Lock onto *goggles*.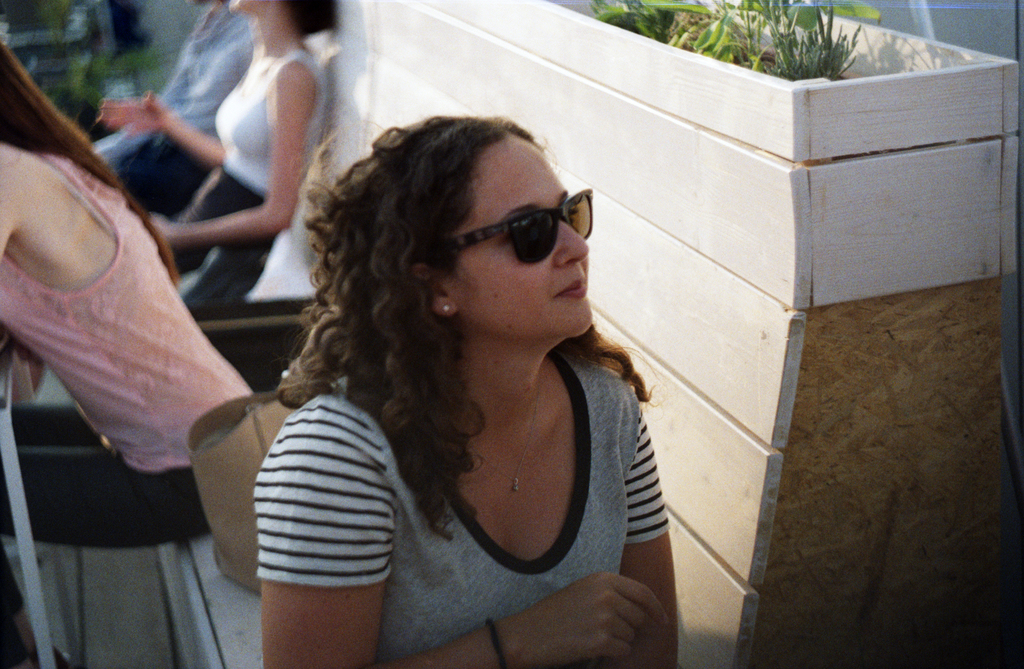
Locked: <region>440, 184, 591, 269</region>.
